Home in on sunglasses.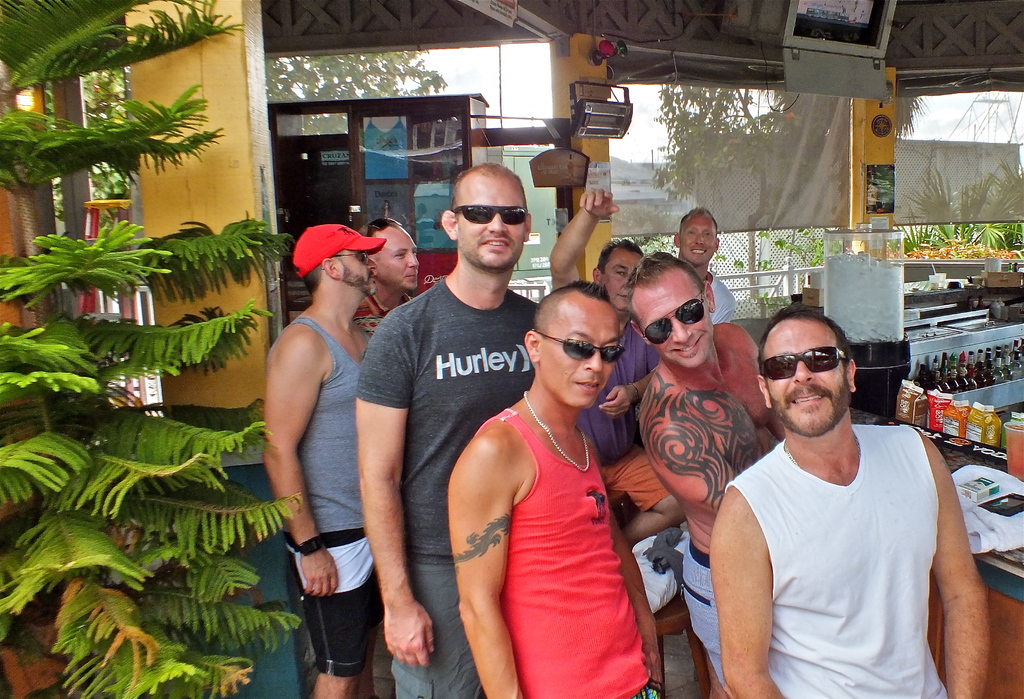
Homed in at rect(536, 328, 627, 365).
